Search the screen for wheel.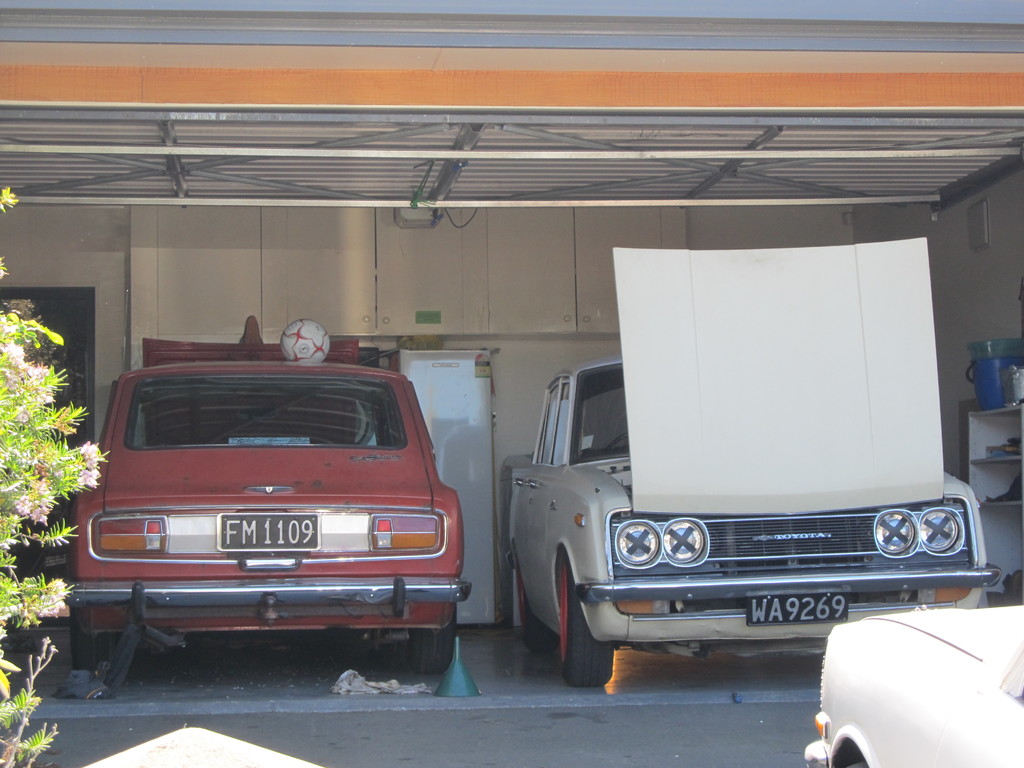
Found at region(72, 606, 115, 669).
